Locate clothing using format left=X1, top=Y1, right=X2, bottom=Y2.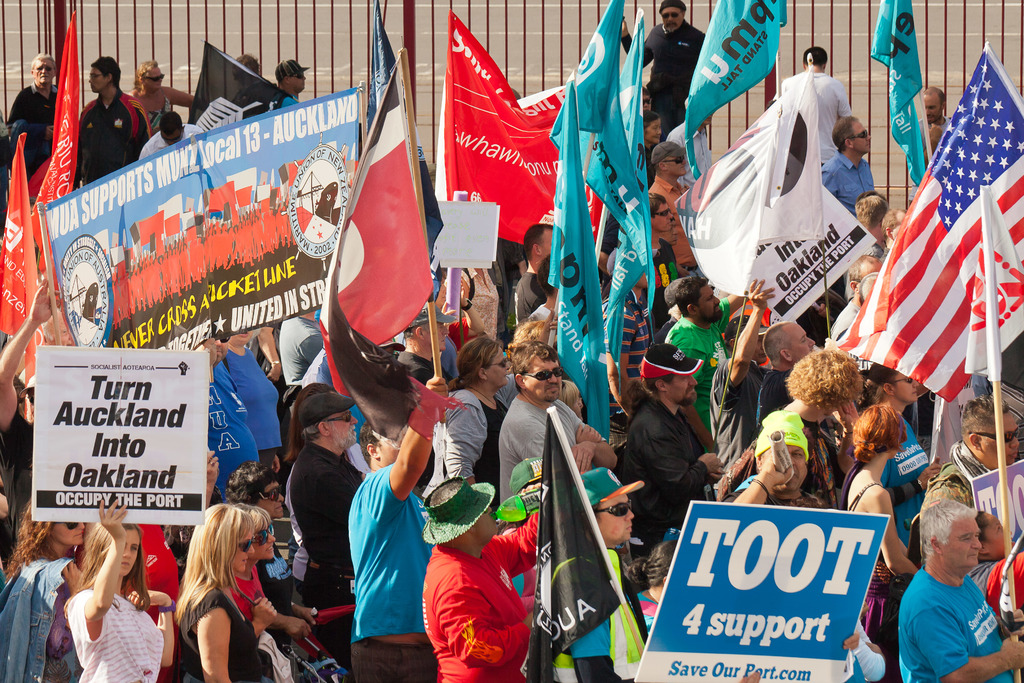
left=283, top=311, right=321, bottom=391.
